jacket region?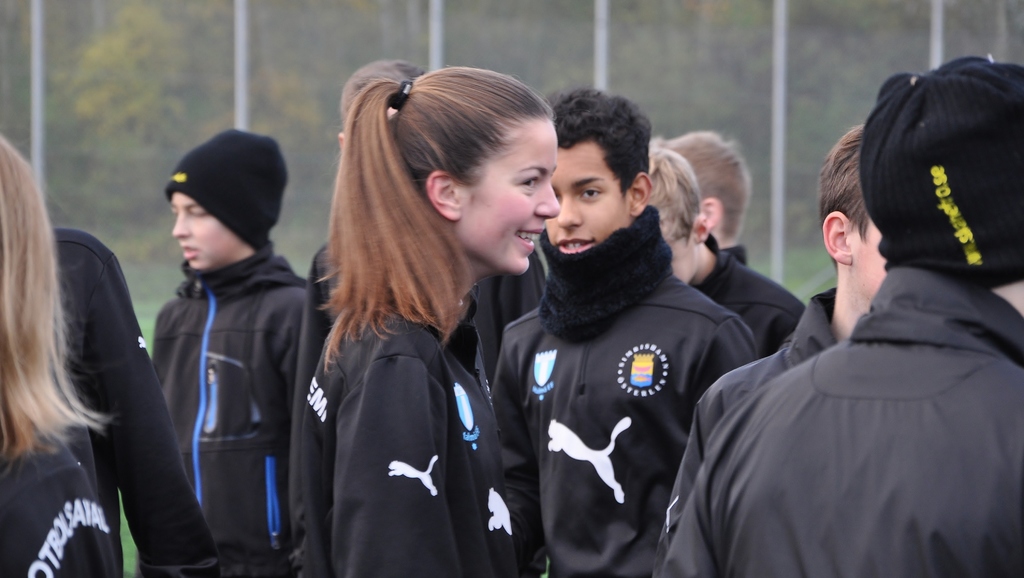
{"x1": 46, "y1": 226, "x2": 218, "y2": 577}
